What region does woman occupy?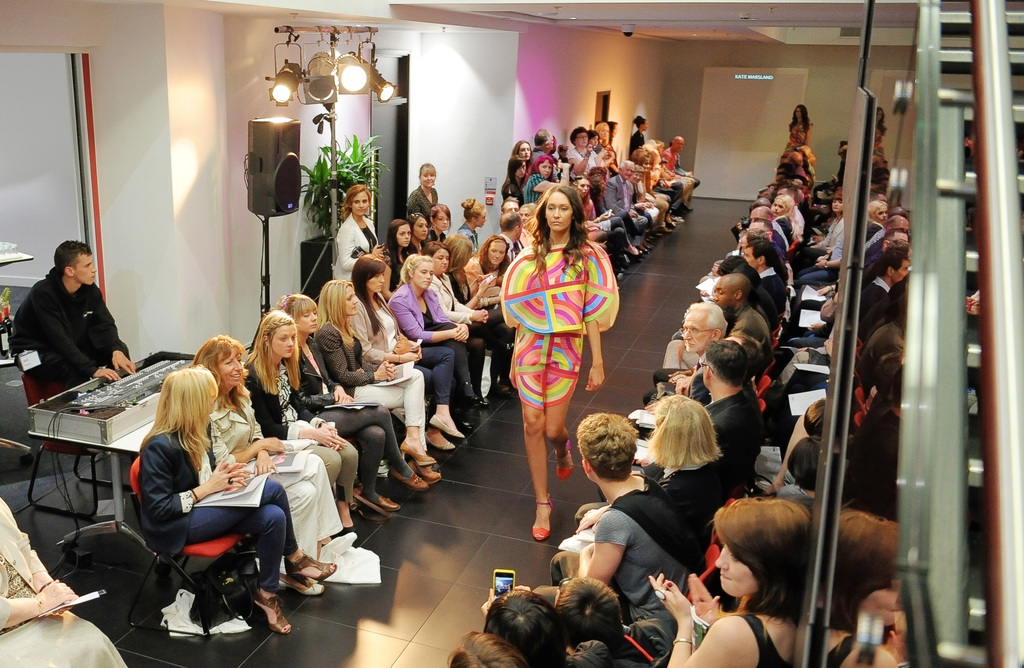
{"x1": 789, "y1": 105, "x2": 814, "y2": 155}.
